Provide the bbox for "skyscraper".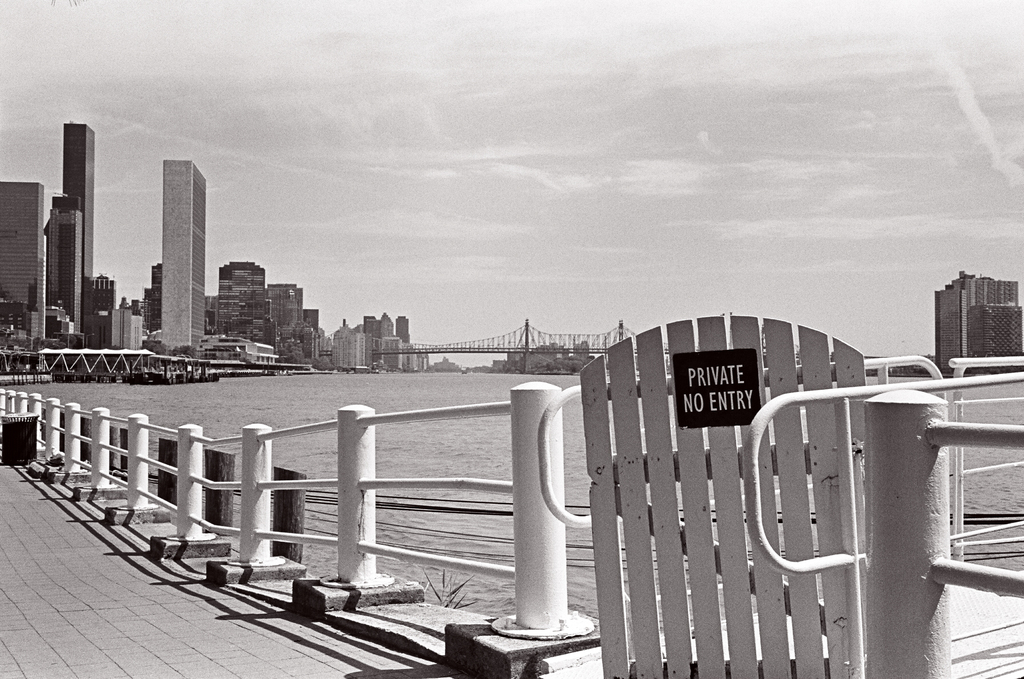
(5,172,49,335).
